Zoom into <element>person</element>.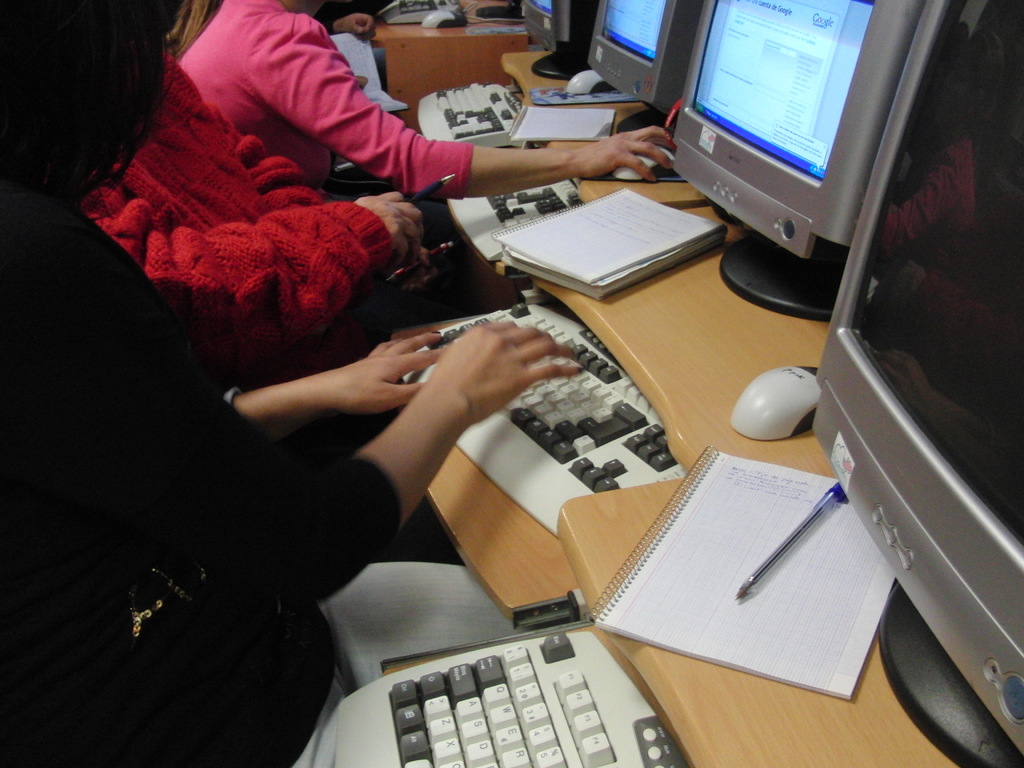
Zoom target: 171 0 682 201.
